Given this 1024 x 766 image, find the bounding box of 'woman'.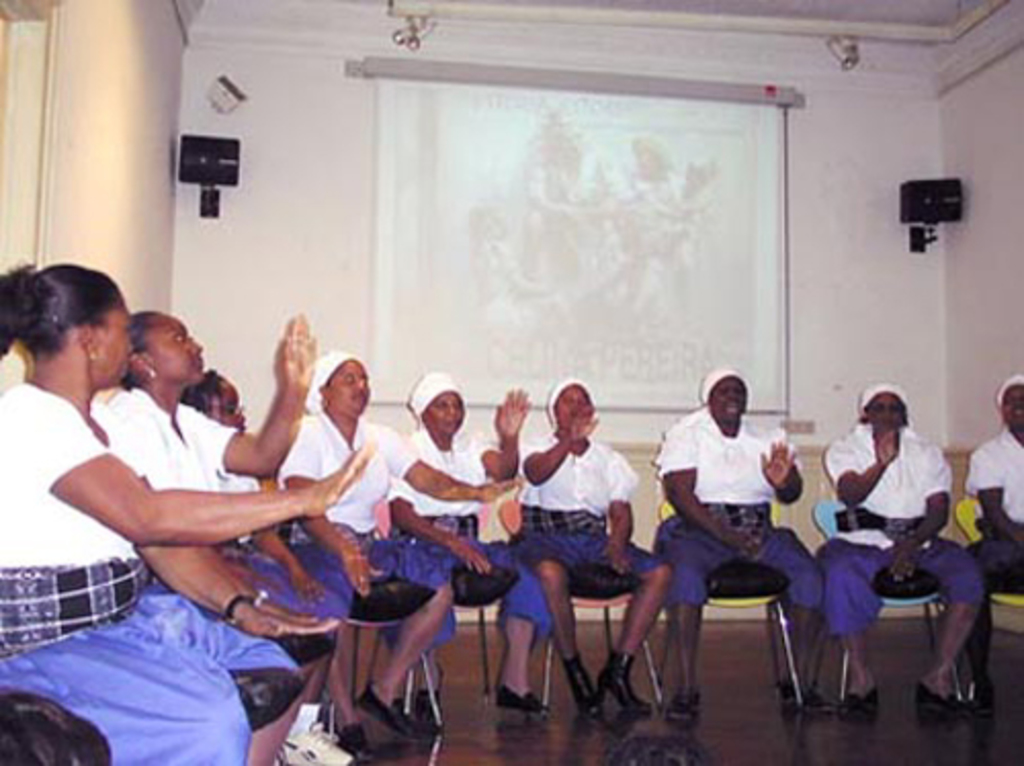
box(272, 348, 524, 748).
